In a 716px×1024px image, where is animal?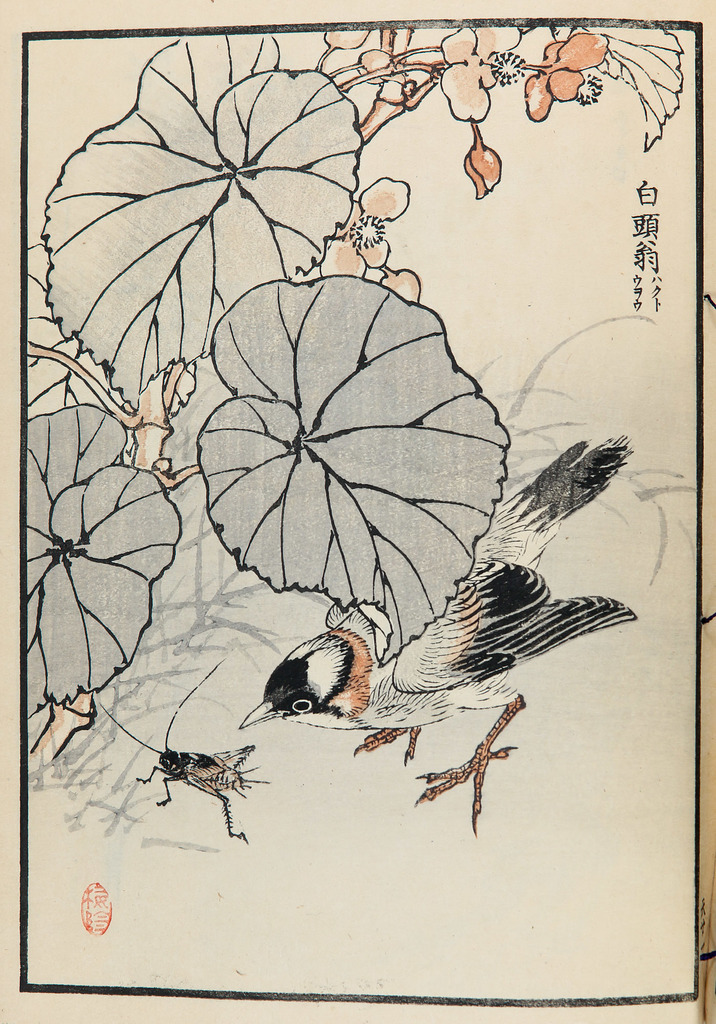
bbox(235, 429, 639, 835).
